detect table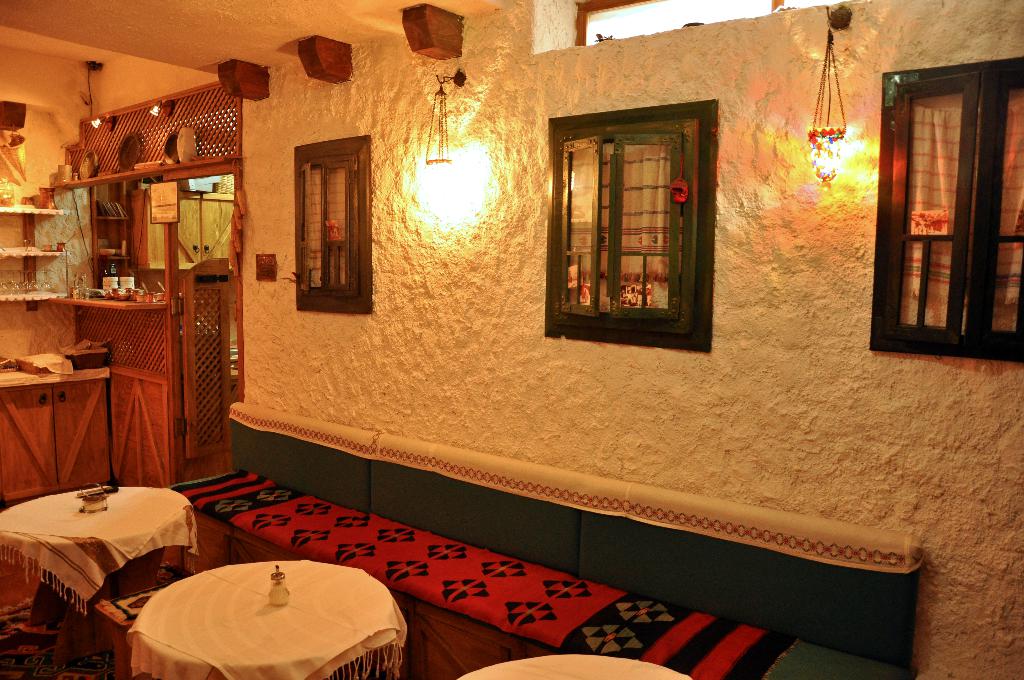
Rect(0, 478, 198, 655)
